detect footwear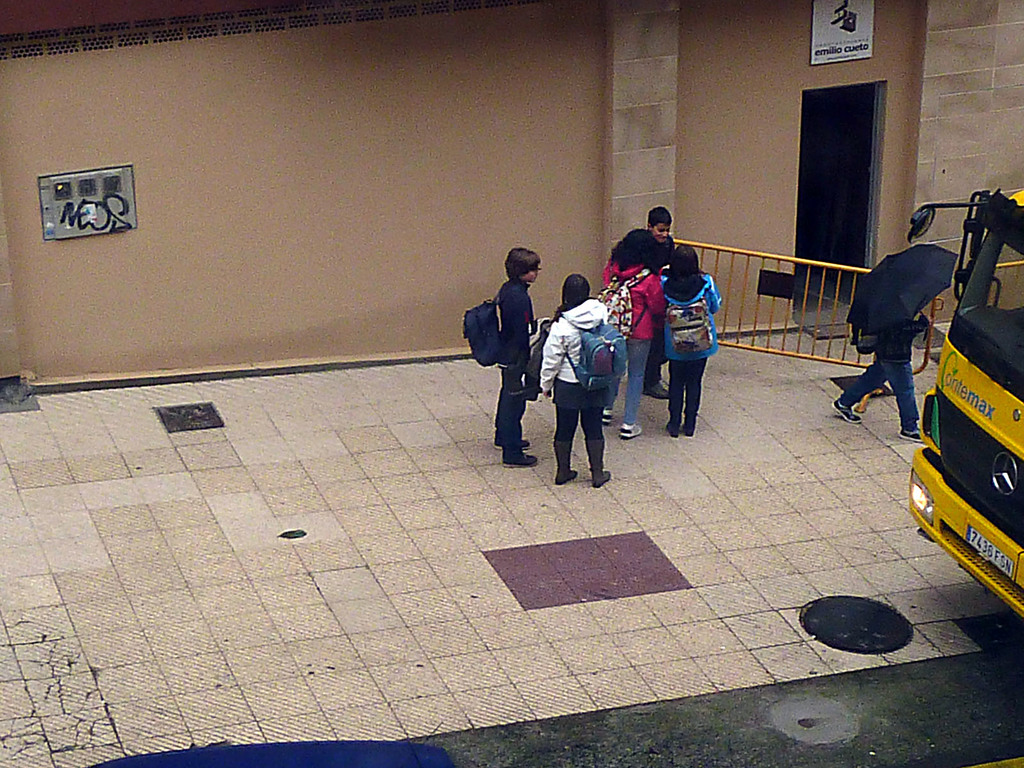
x1=645 y1=381 x2=668 y2=394
